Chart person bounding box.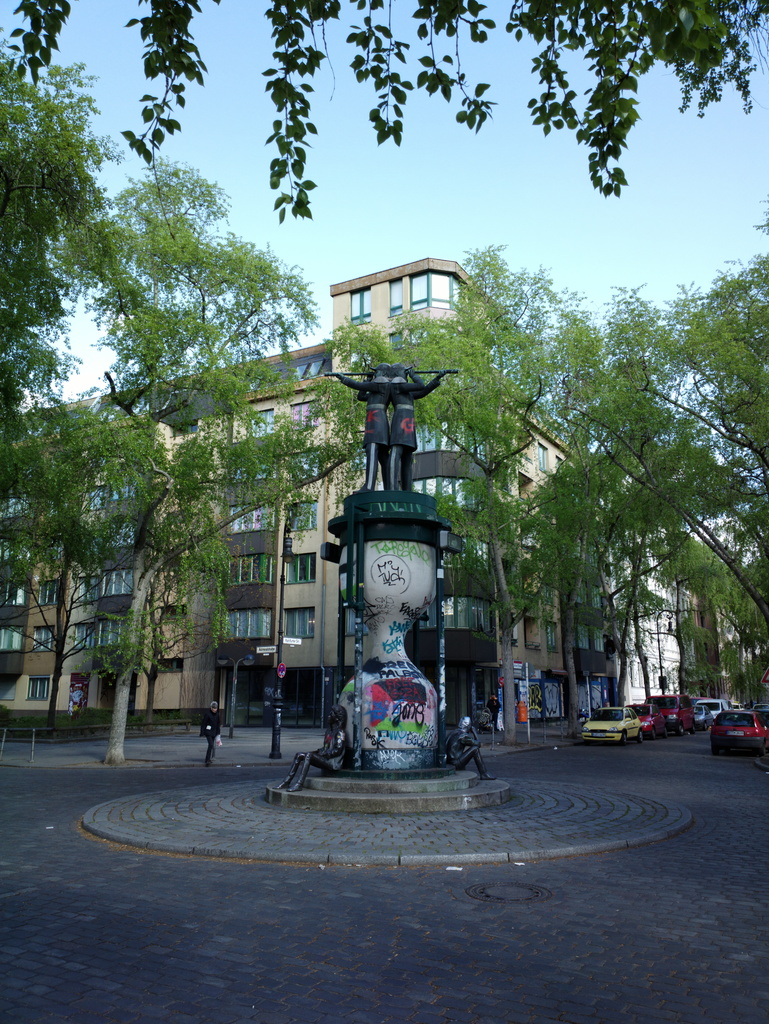
Charted: 195 695 227 770.
